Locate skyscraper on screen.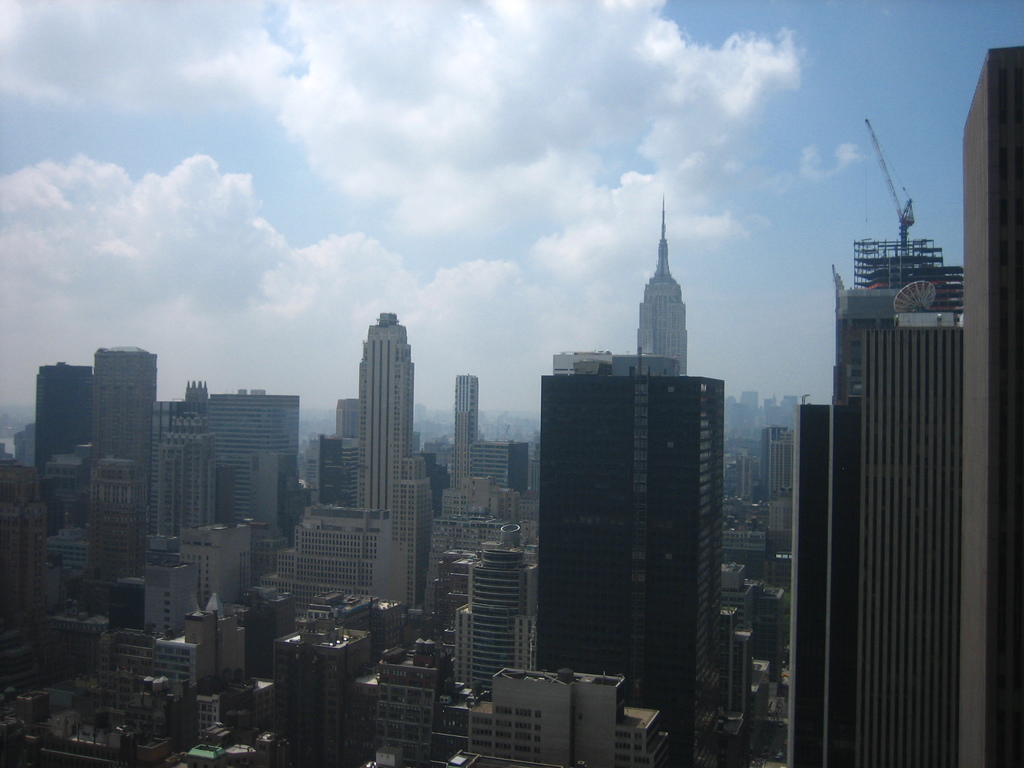
On screen at (x1=446, y1=375, x2=483, y2=479).
